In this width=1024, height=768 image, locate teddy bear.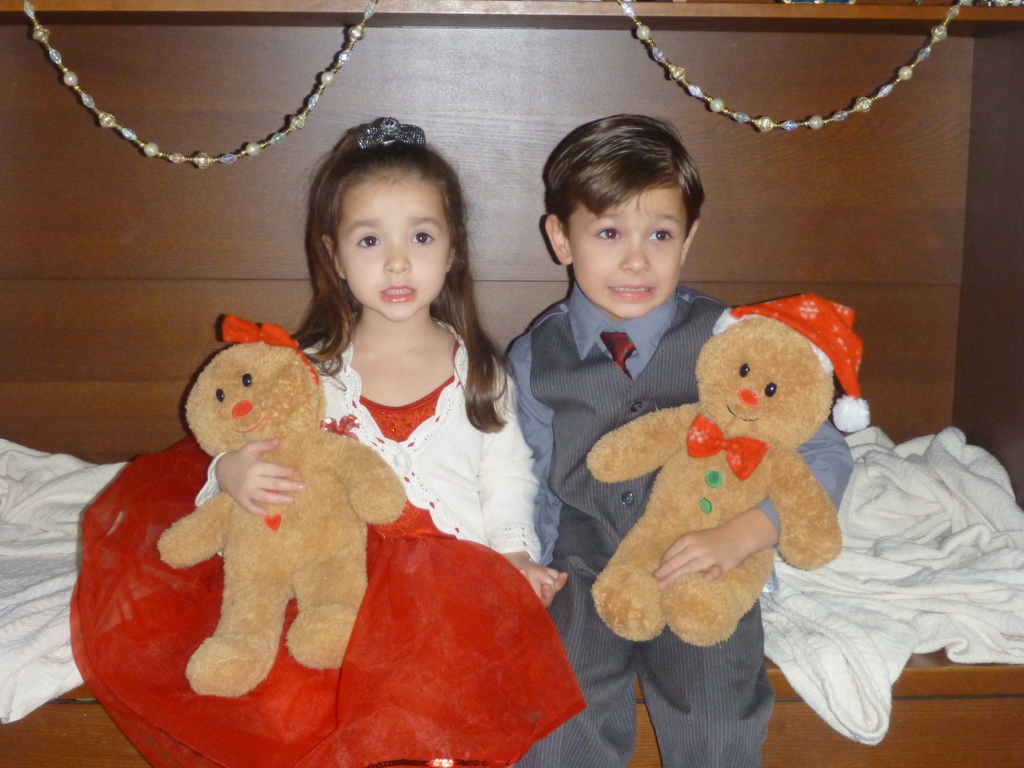
Bounding box: {"left": 154, "top": 316, "right": 412, "bottom": 701}.
